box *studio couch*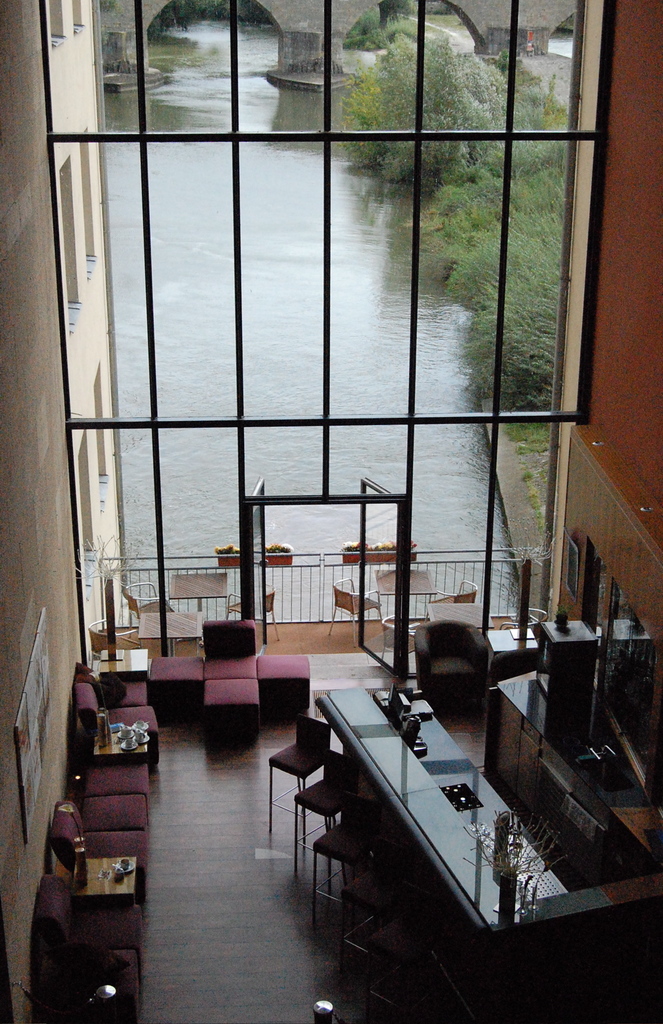
(x1=27, y1=659, x2=161, y2=1014)
